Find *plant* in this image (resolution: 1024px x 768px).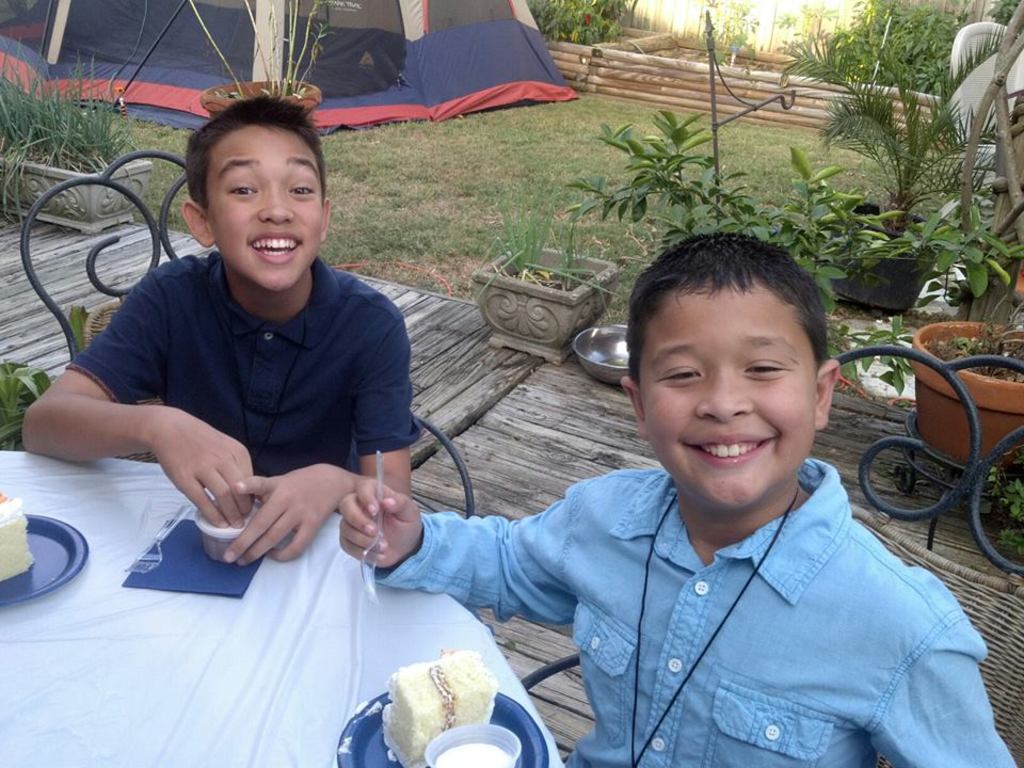
[left=987, top=0, right=1023, bottom=28].
